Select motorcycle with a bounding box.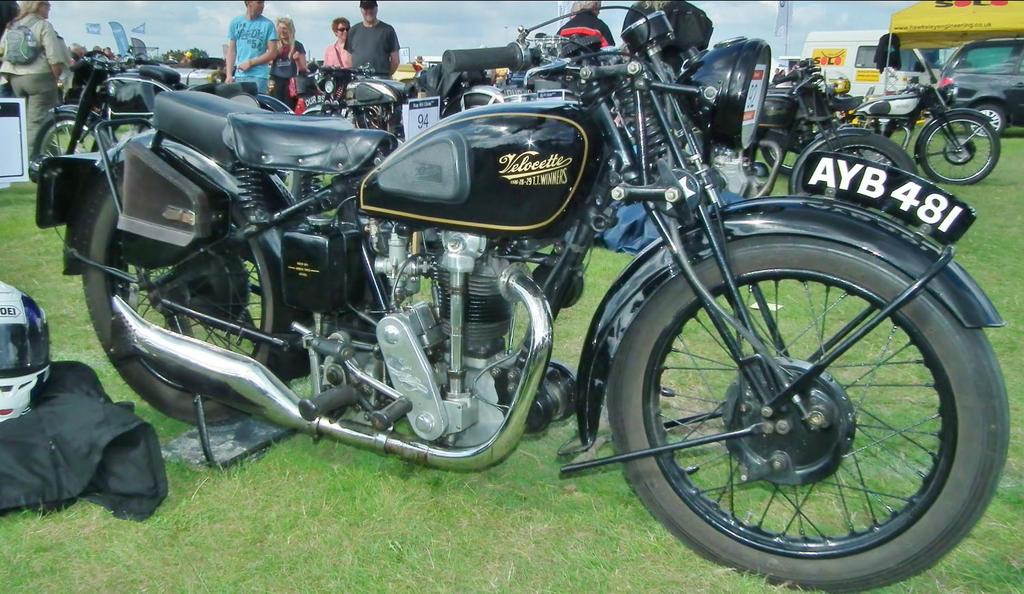
<box>29,51,289,171</box>.
